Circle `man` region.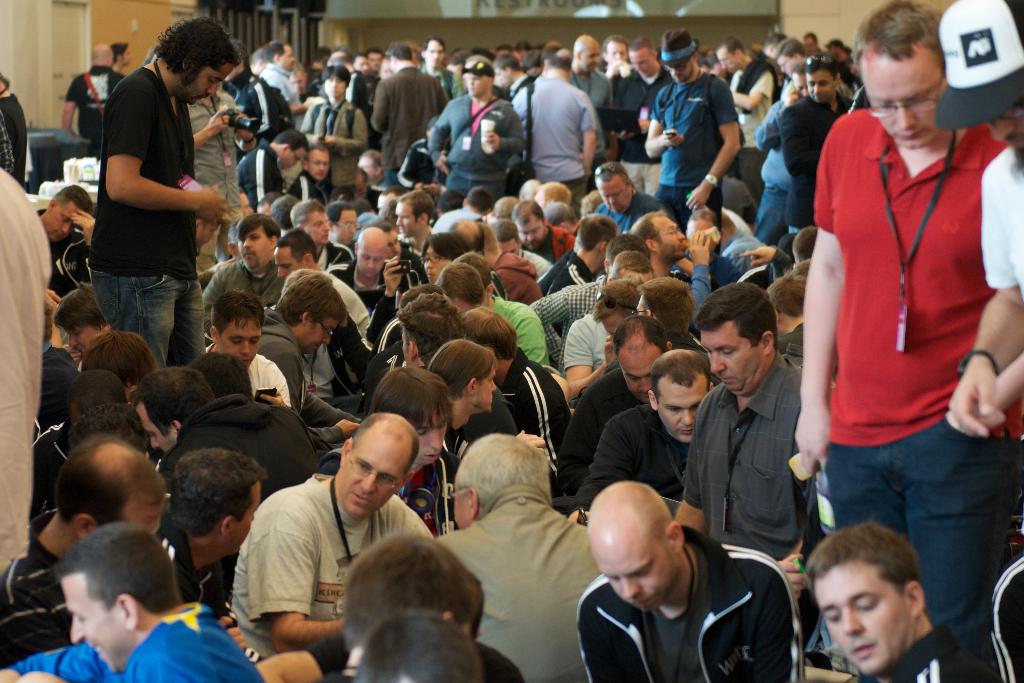
Region: bbox(33, 278, 113, 370).
